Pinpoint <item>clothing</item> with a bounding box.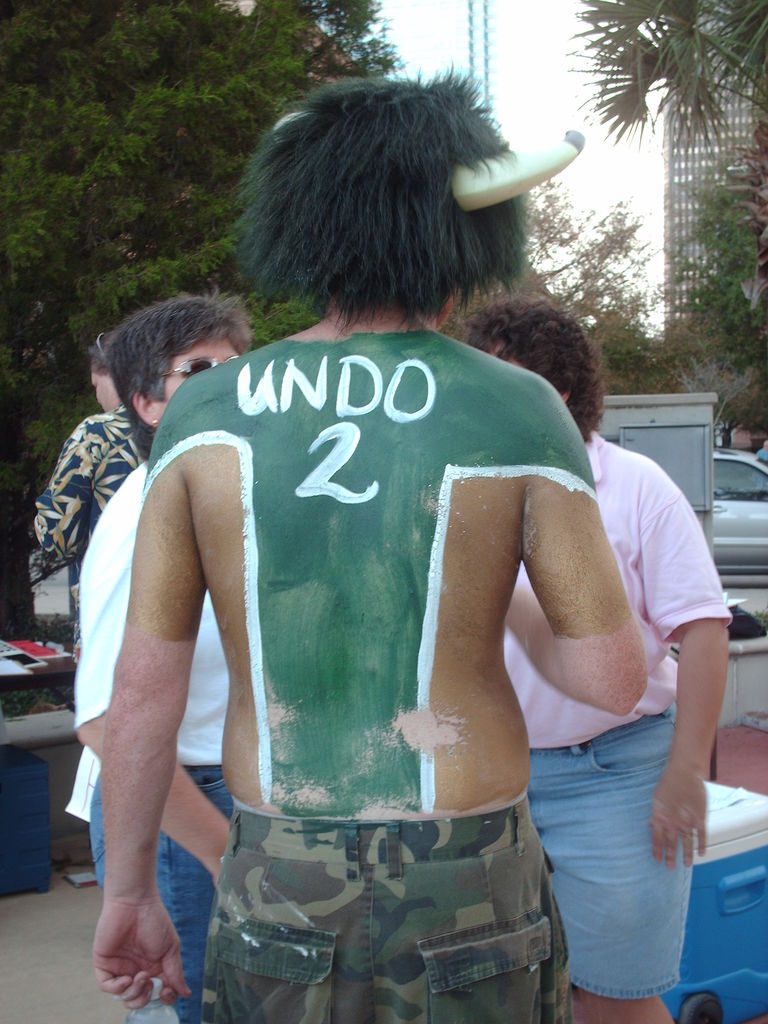
{"x1": 35, "y1": 401, "x2": 143, "y2": 667}.
